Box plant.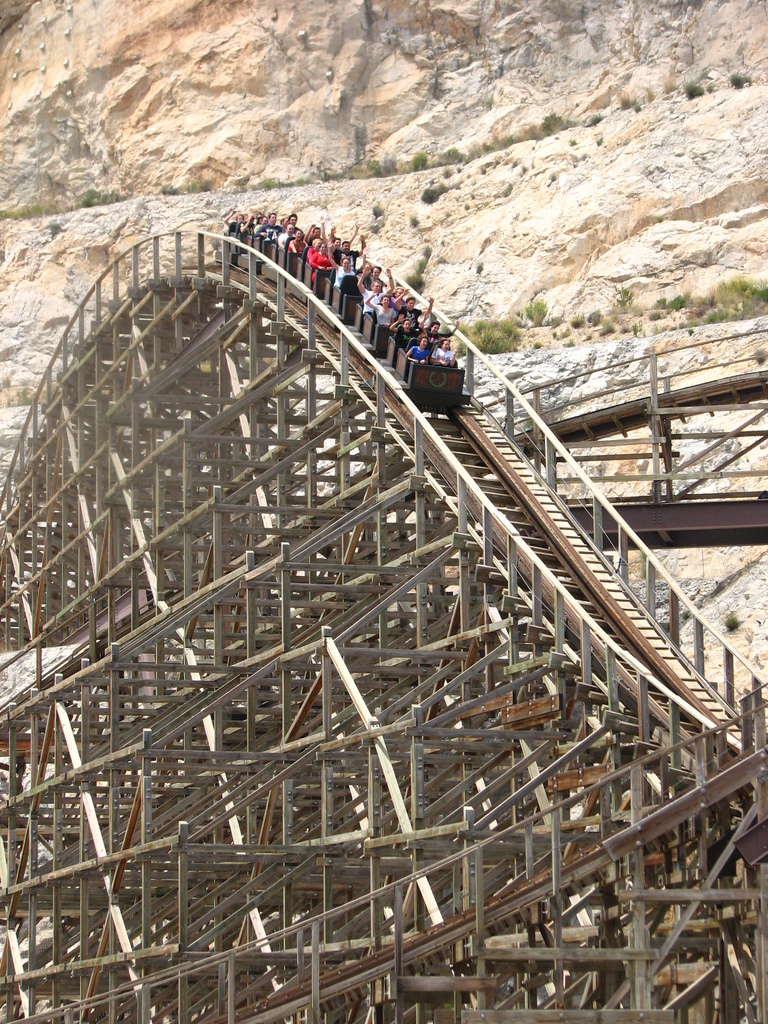
x1=751, y1=345, x2=767, y2=364.
